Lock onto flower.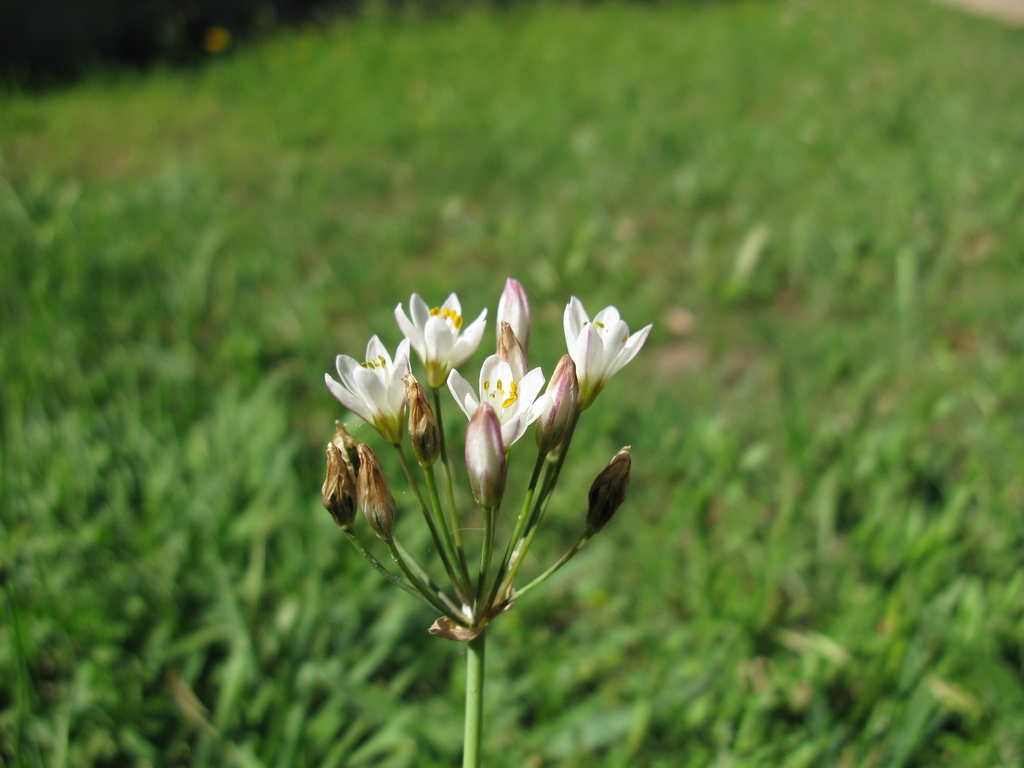
Locked: select_region(317, 278, 653, 651).
